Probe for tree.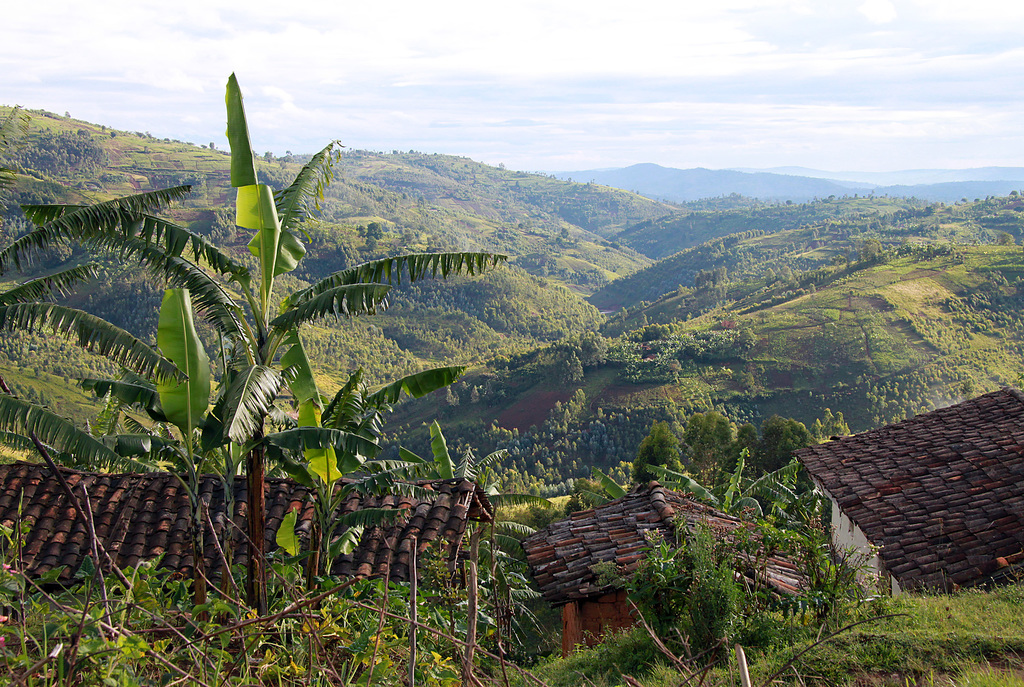
Probe result: (x1=588, y1=464, x2=631, y2=506).
